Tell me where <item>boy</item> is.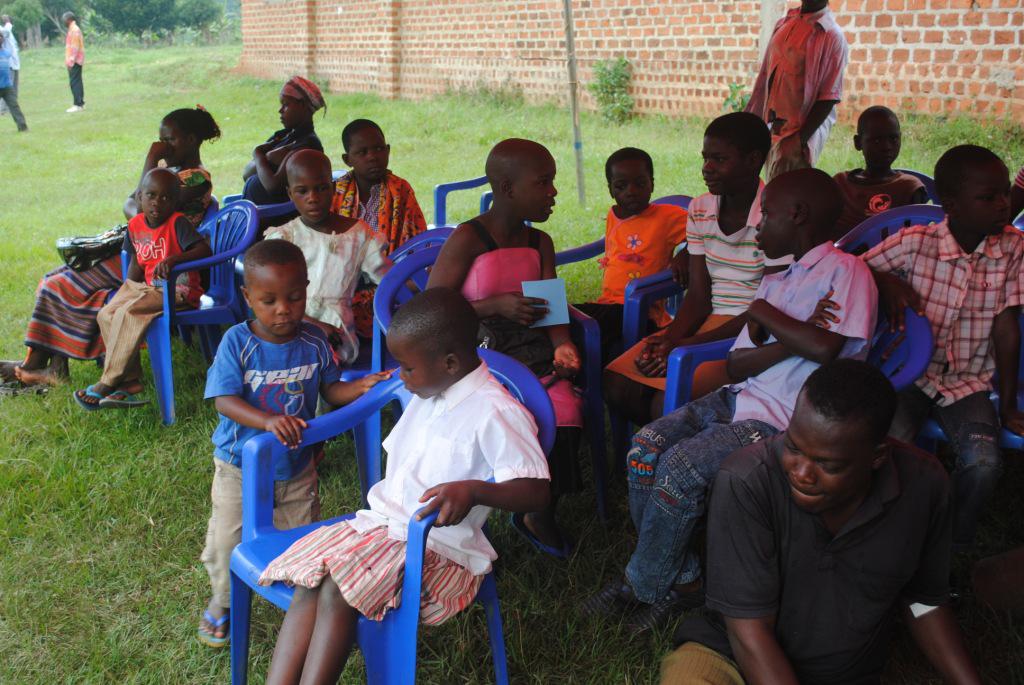
<item>boy</item> is at Rect(578, 166, 875, 635).
